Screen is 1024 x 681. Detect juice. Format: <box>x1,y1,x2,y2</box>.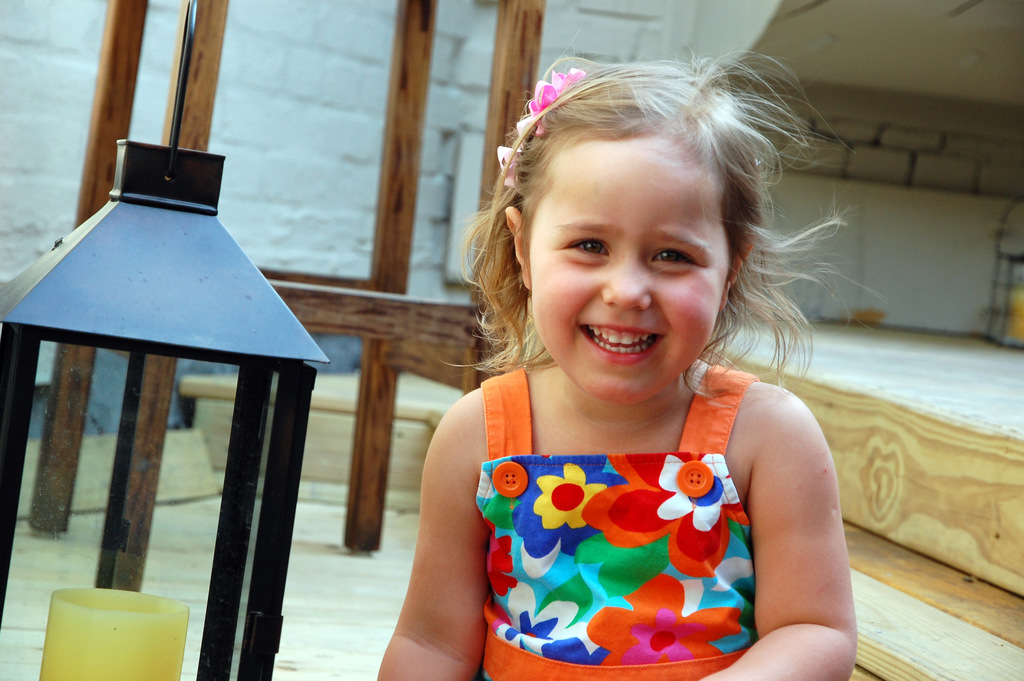
<box>43,589,184,680</box>.
